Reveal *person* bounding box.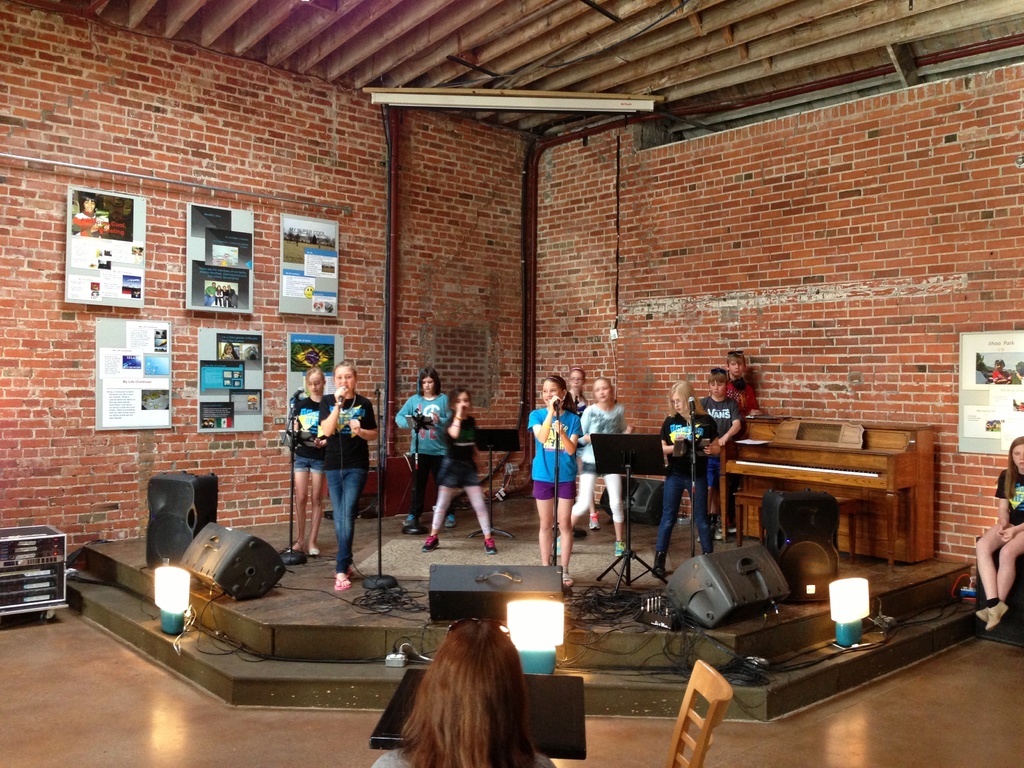
Revealed: left=225, top=283, right=237, bottom=307.
